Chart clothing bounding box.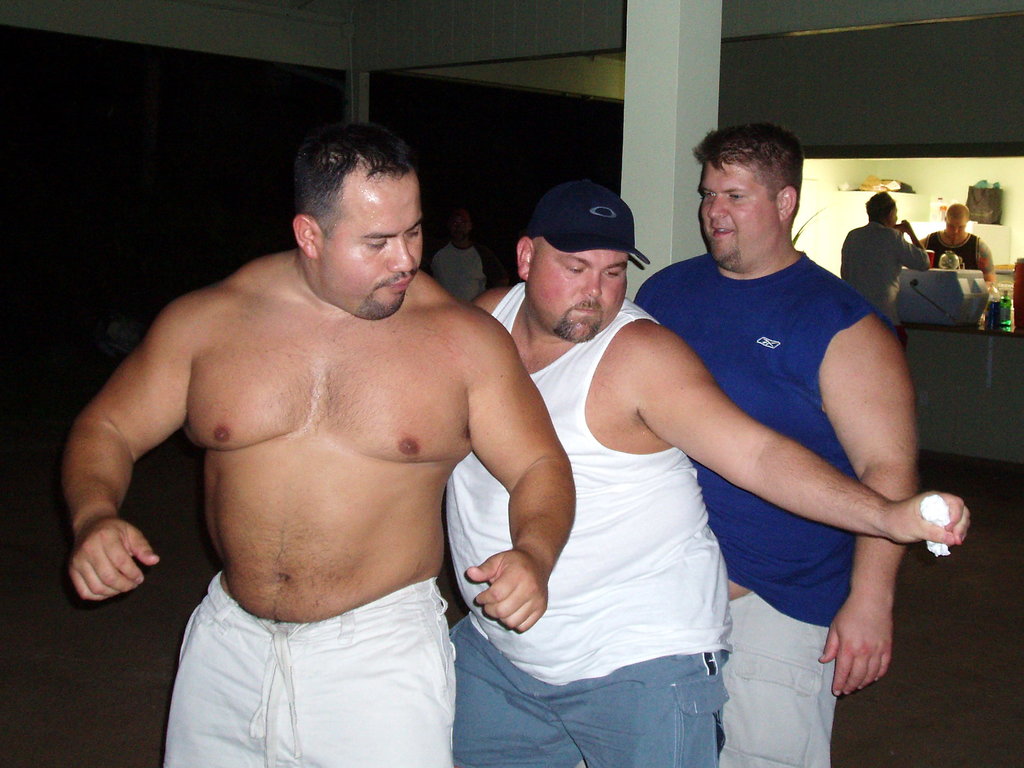
Charted: {"left": 665, "top": 180, "right": 927, "bottom": 712}.
